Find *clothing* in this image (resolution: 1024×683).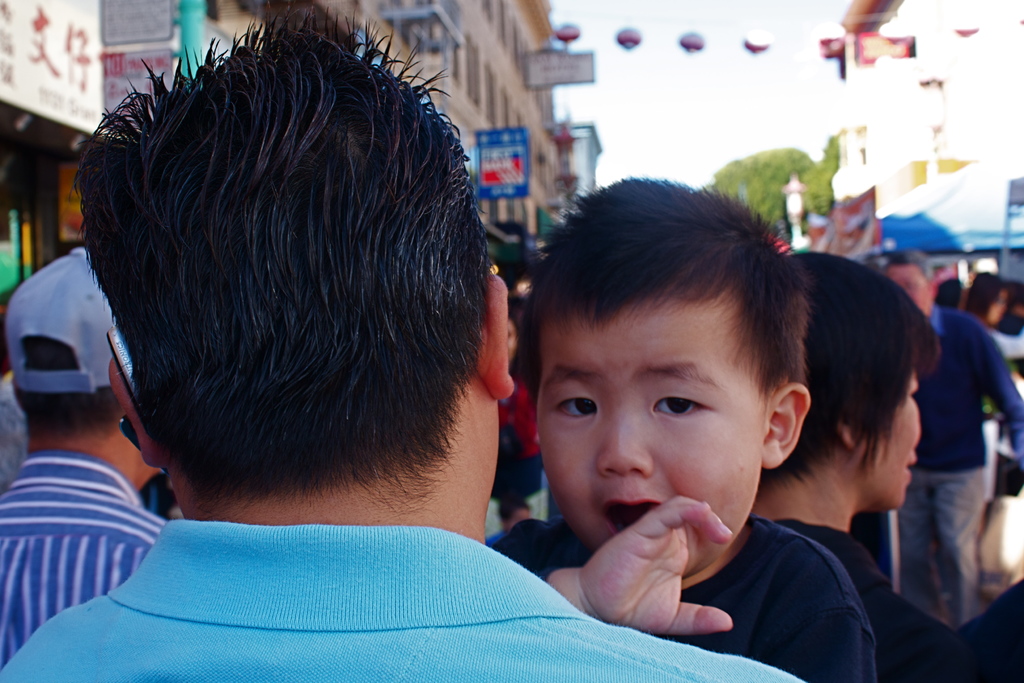
l=896, t=298, r=1023, b=630.
